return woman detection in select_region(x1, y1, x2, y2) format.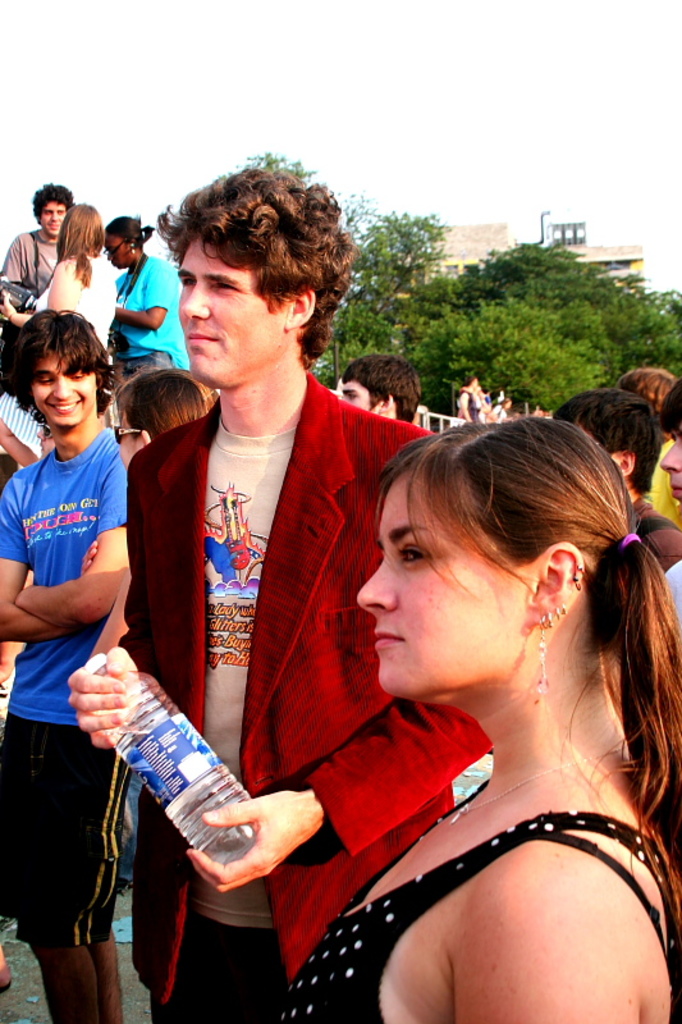
select_region(0, 202, 122, 480).
